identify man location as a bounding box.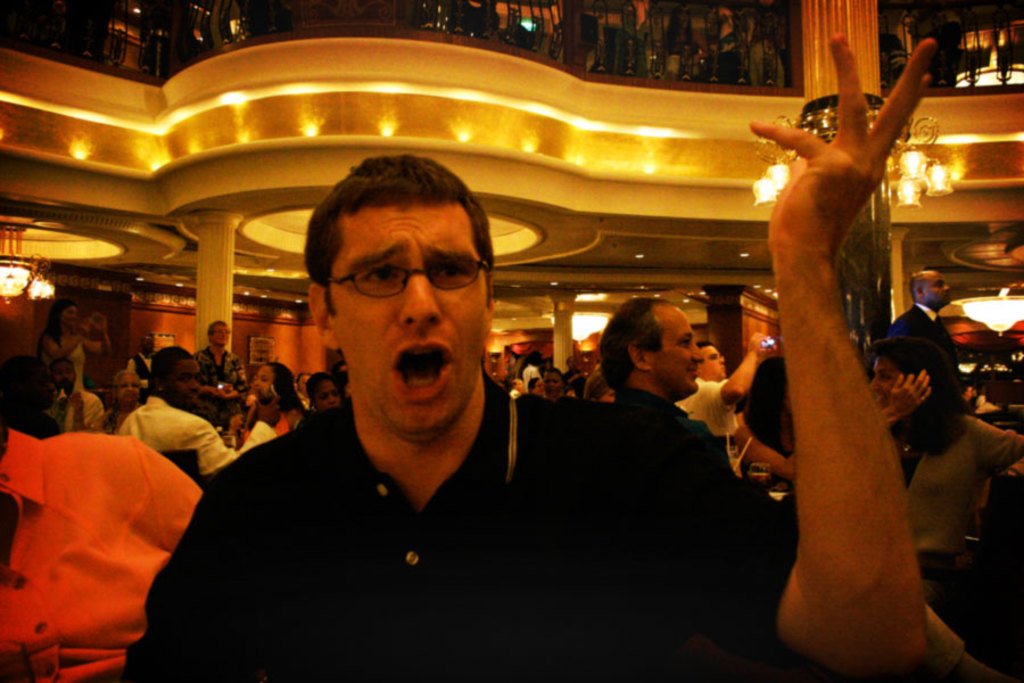
[x1=700, y1=327, x2=798, y2=476].
